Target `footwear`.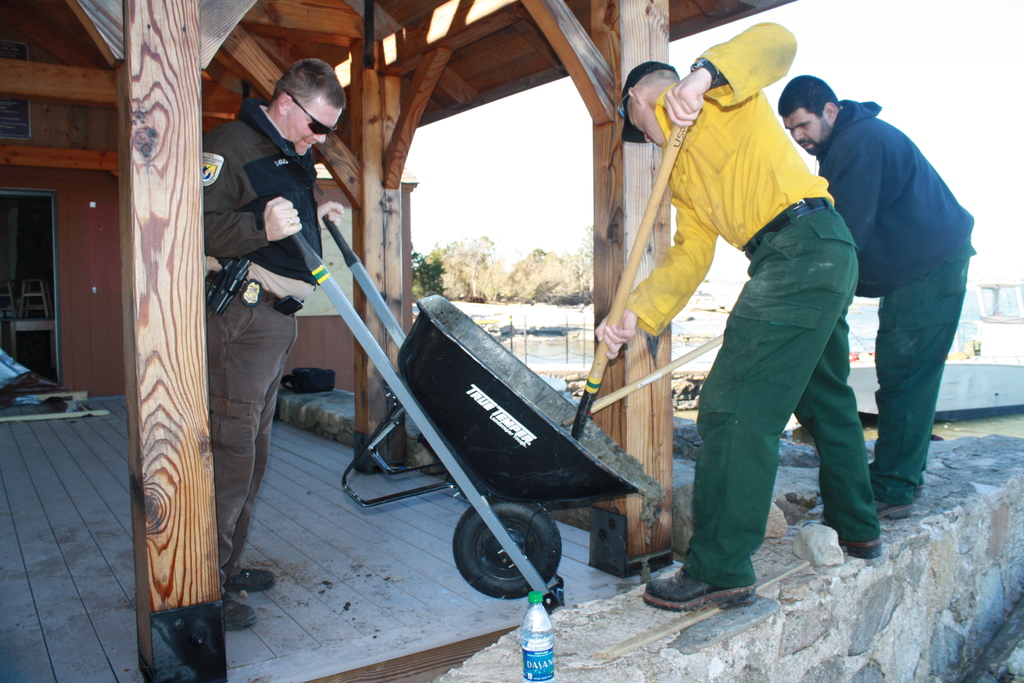
Target region: box=[884, 506, 911, 523].
